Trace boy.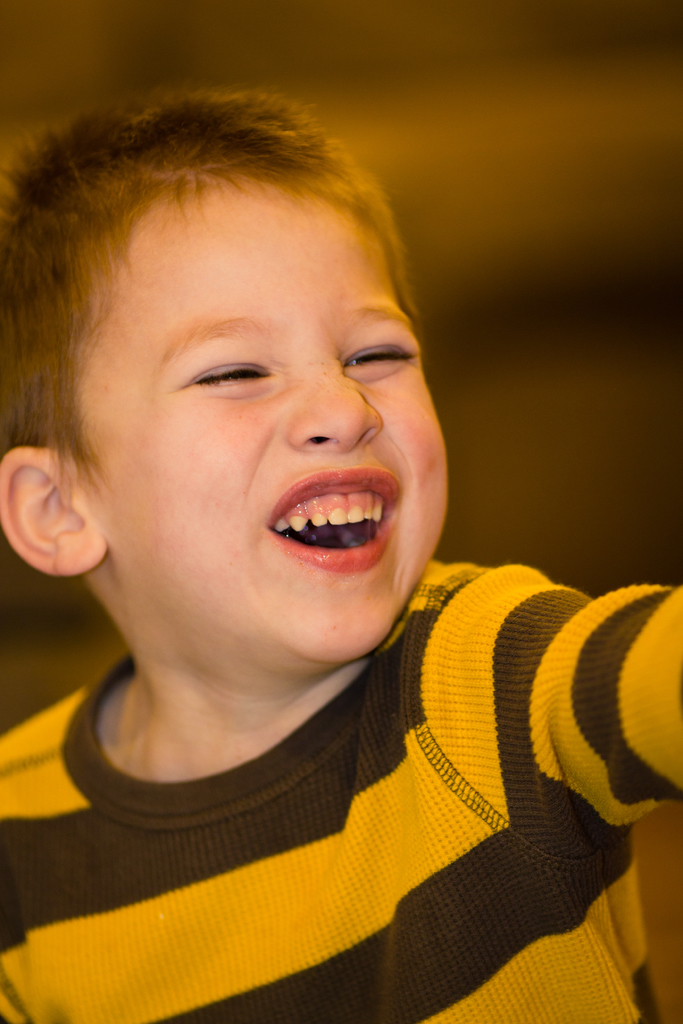
Traced to x1=0 y1=55 x2=589 y2=1023.
